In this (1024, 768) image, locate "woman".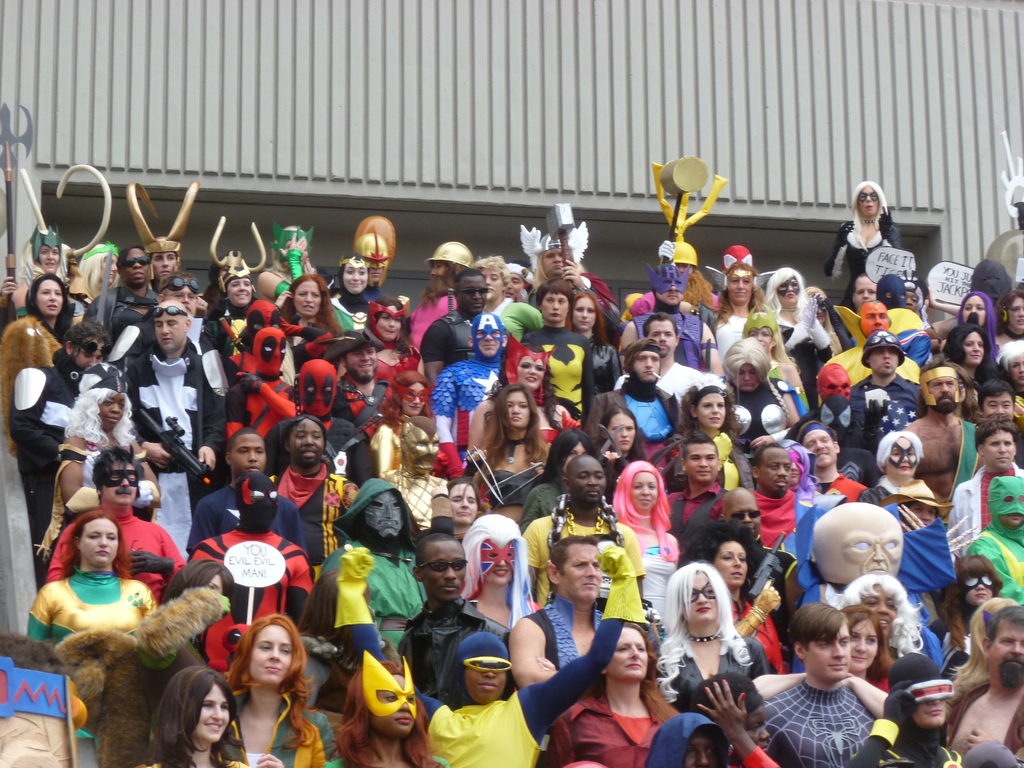
Bounding box: <bbox>714, 337, 801, 454</bbox>.
